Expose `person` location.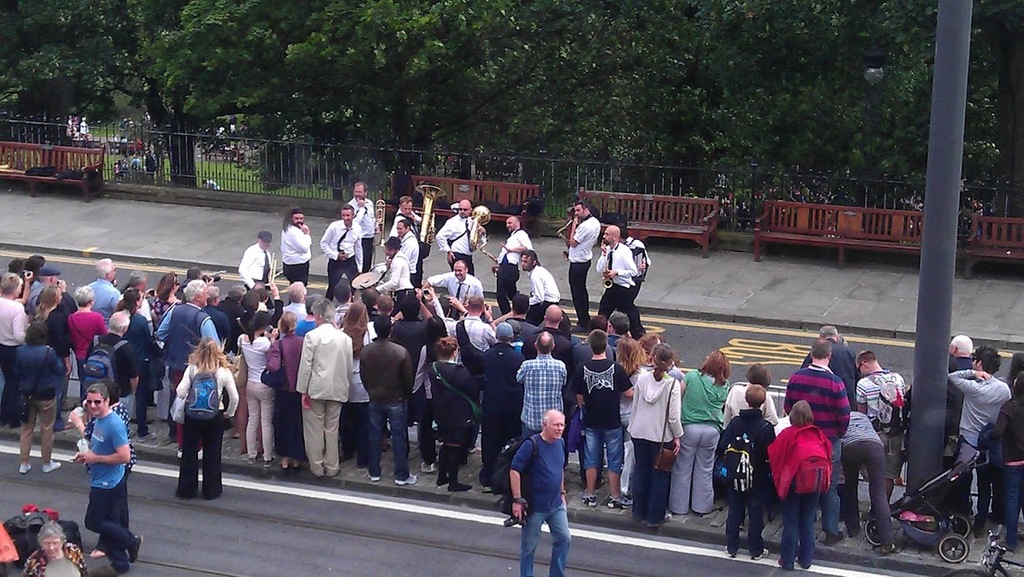
Exposed at bbox(673, 346, 735, 524).
